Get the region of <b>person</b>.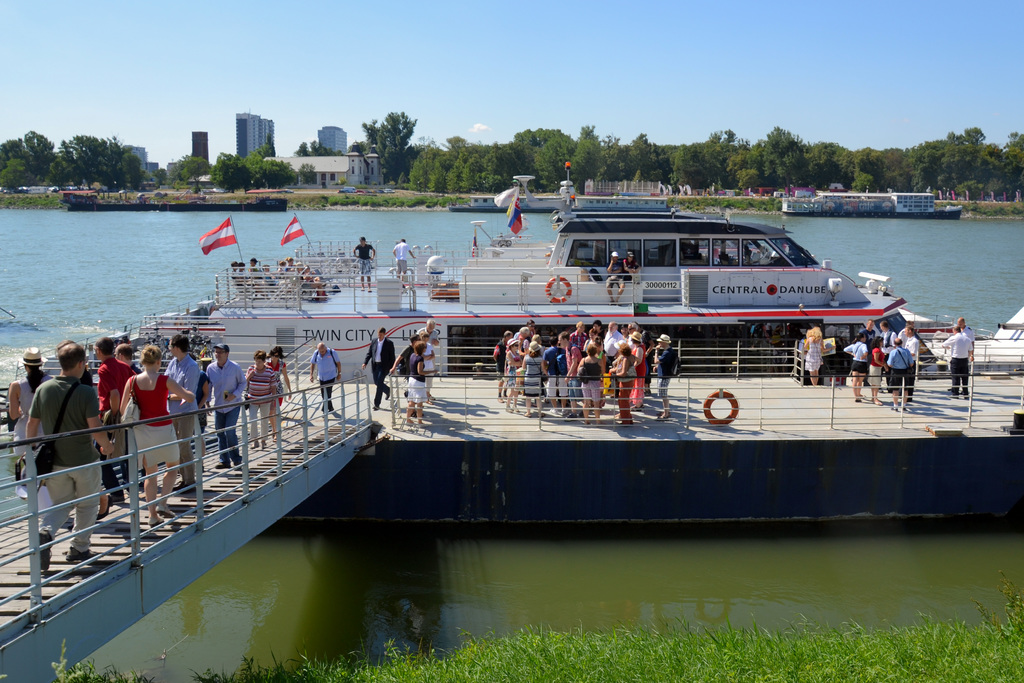
x1=858 y1=318 x2=874 y2=343.
